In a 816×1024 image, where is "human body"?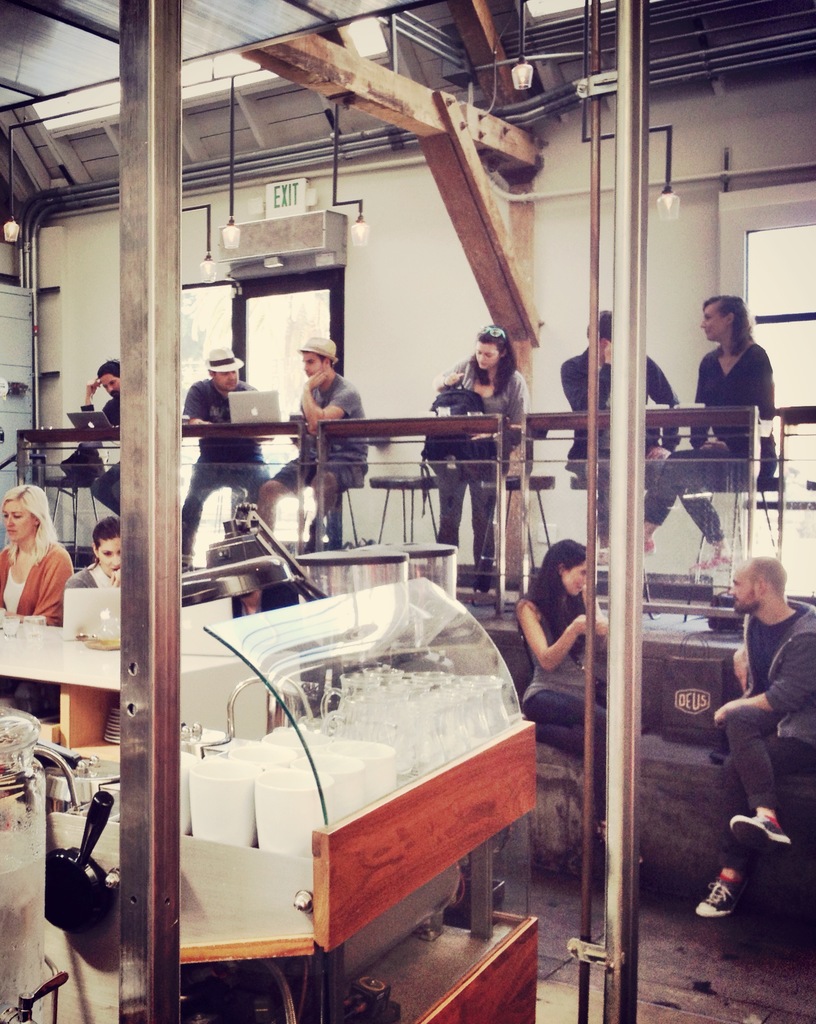
[left=83, top=379, right=124, bottom=521].
